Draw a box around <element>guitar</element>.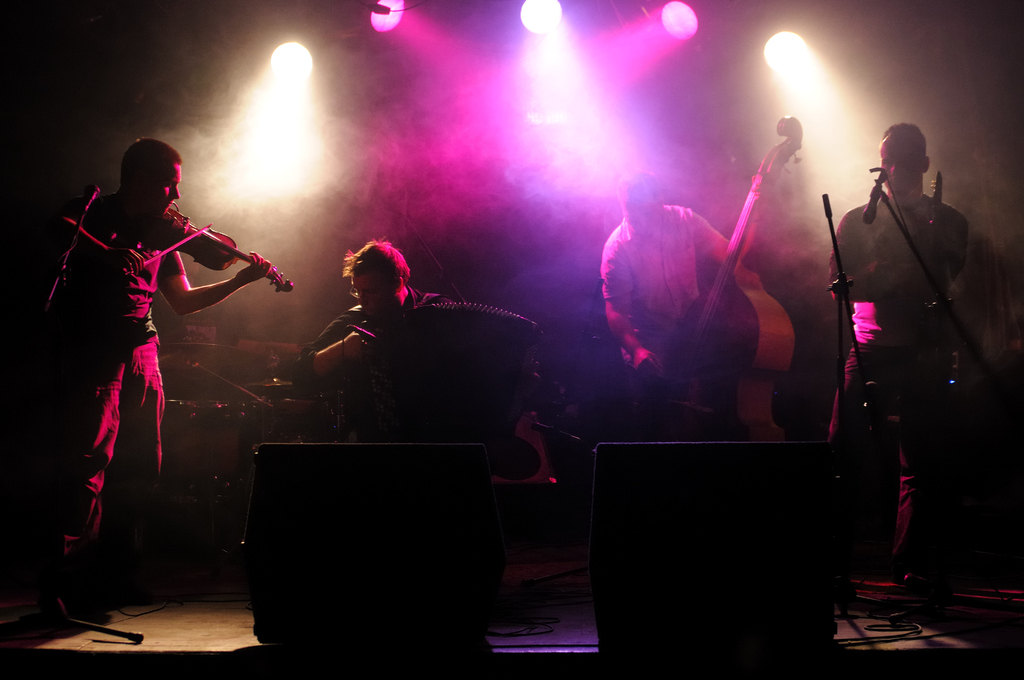
<region>871, 170, 994, 459</region>.
